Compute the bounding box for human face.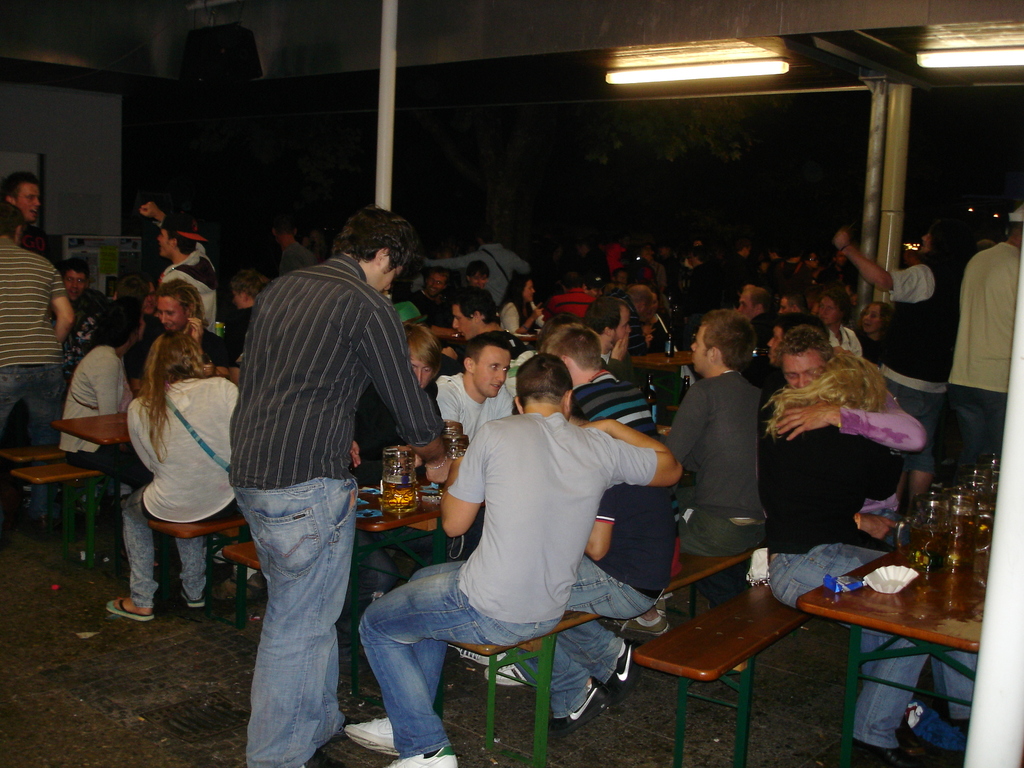
x1=691 y1=326 x2=720 y2=372.
